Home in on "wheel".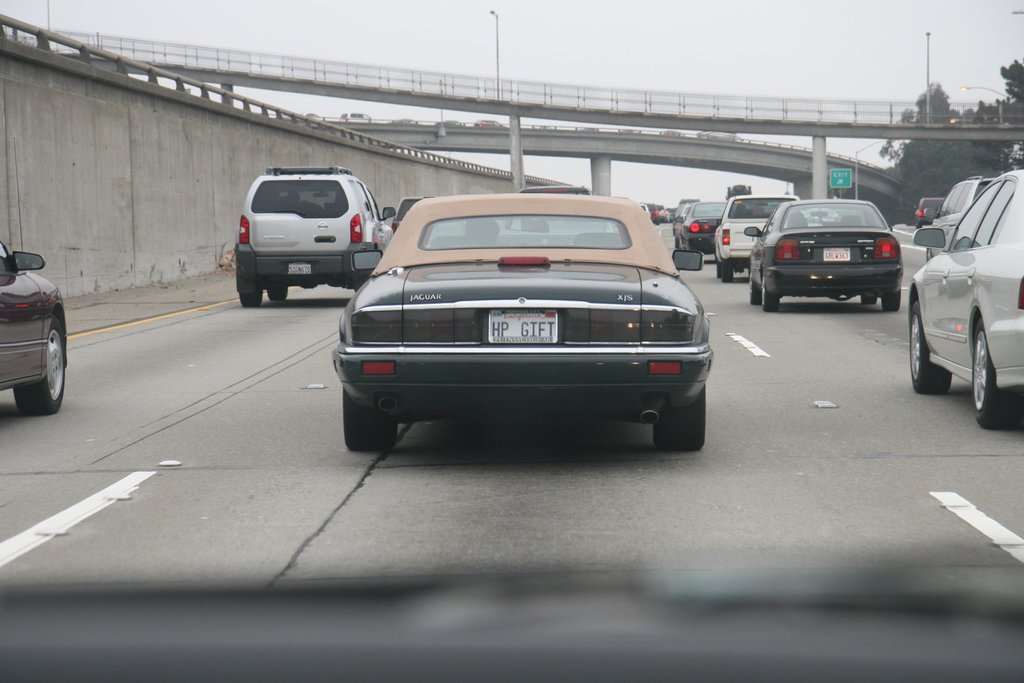
Homed in at 343 386 393 454.
